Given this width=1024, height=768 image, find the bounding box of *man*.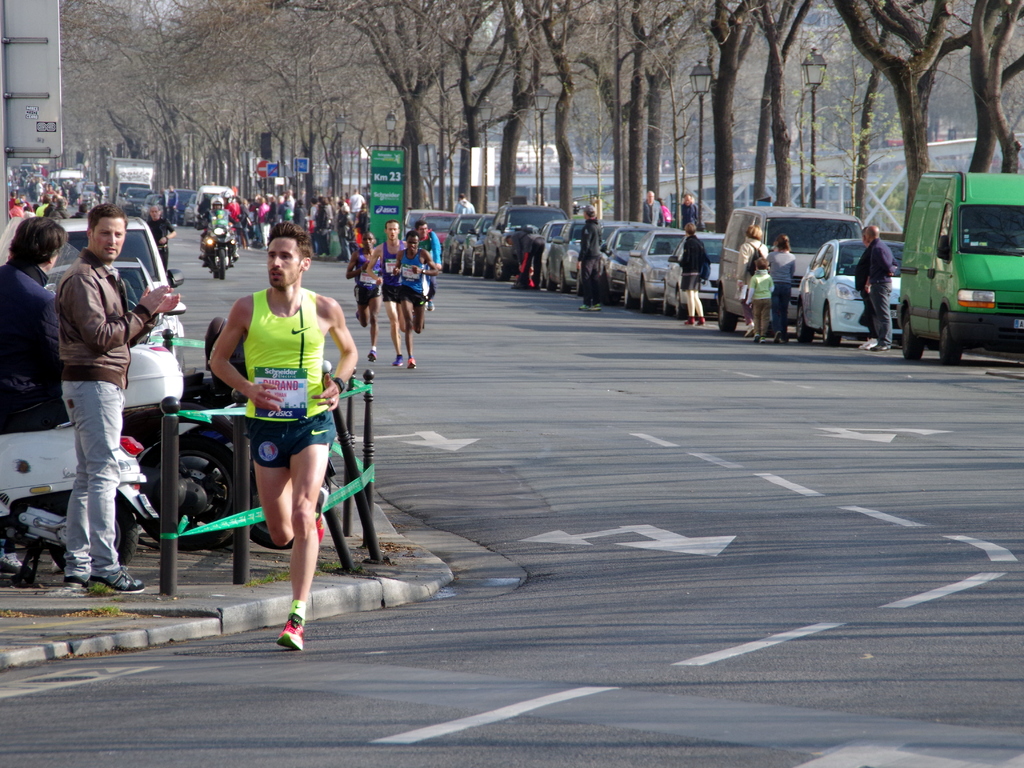
detection(640, 188, 664, 229).
